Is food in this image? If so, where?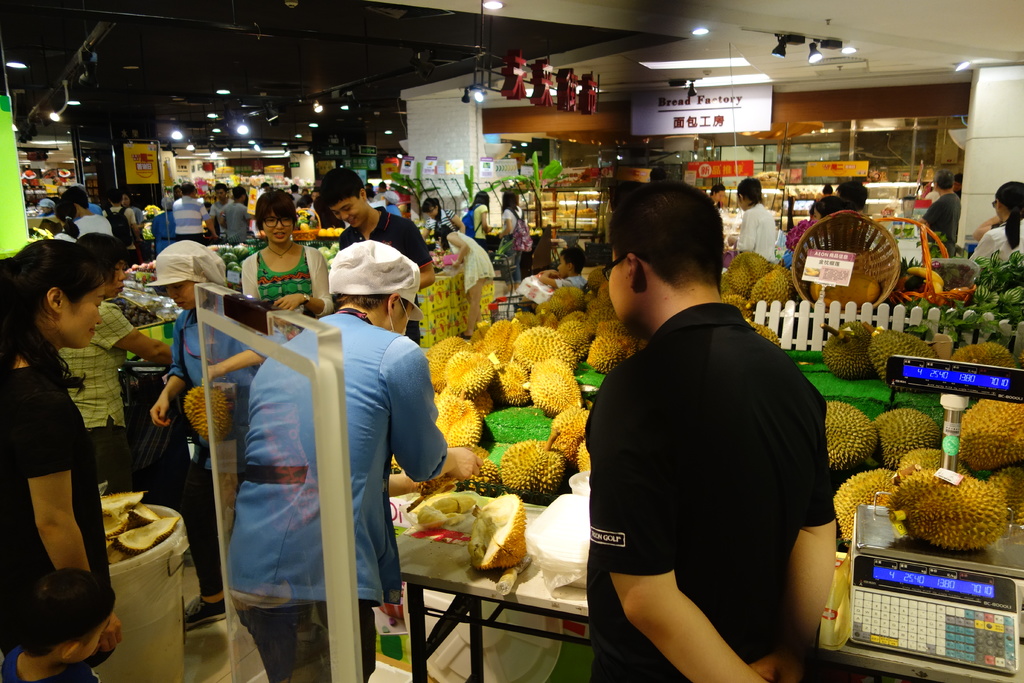
Yes, at (961, 399, 1023, 470).
